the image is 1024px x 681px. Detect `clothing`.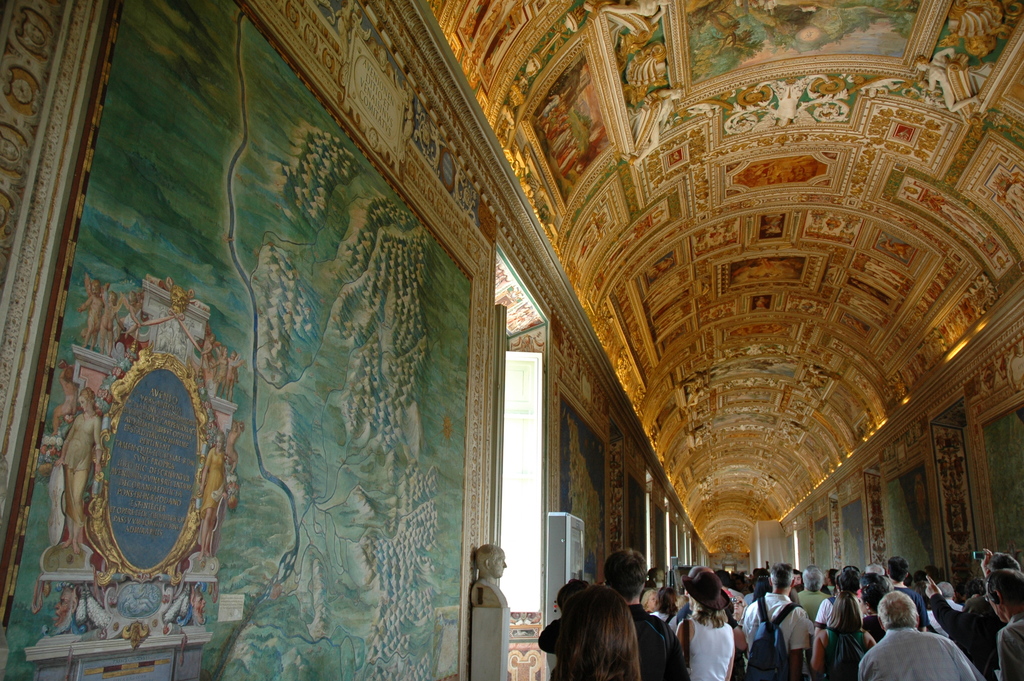
Detection: locate(857, 627, 982, 680).
